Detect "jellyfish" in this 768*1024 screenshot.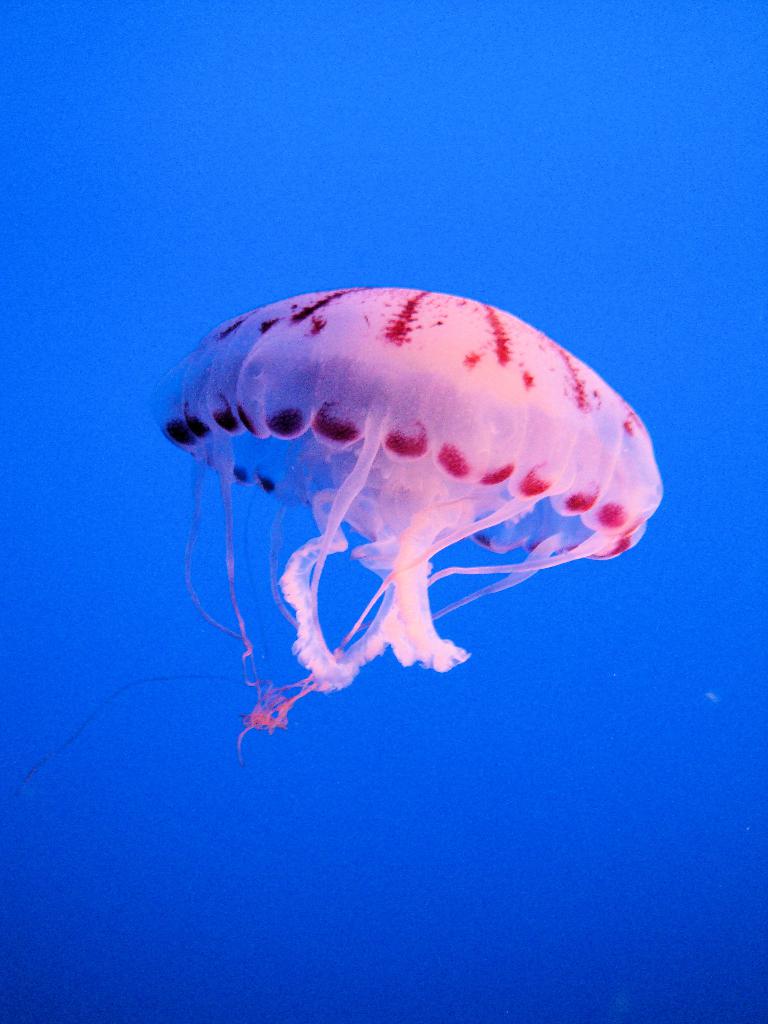
Detection: 9:282:664:797.
